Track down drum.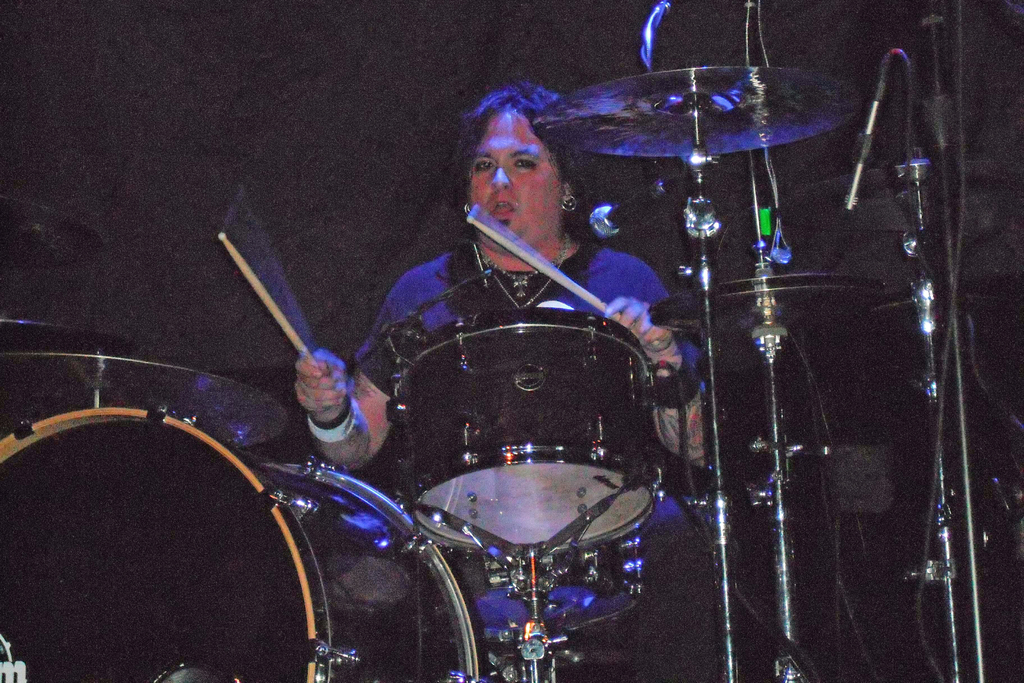
Tracked to {"x1": 389, "y1": 305, "x2": 664, "y2": 557}.
